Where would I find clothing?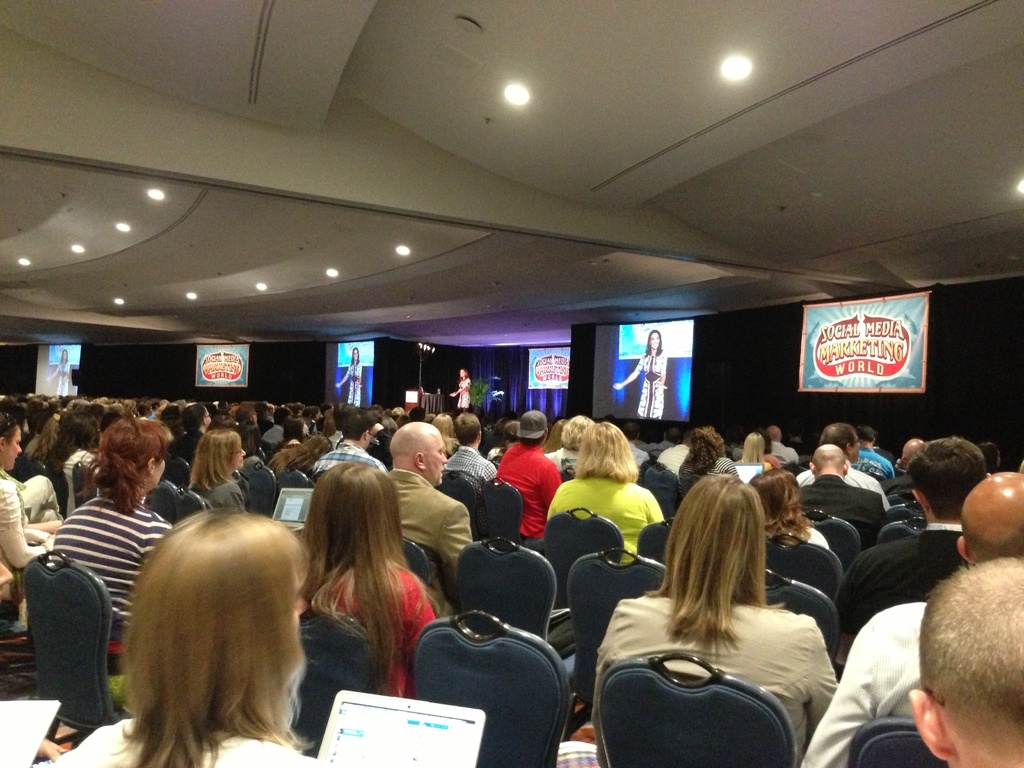
At bbox=[170, 426, 198, 467].
